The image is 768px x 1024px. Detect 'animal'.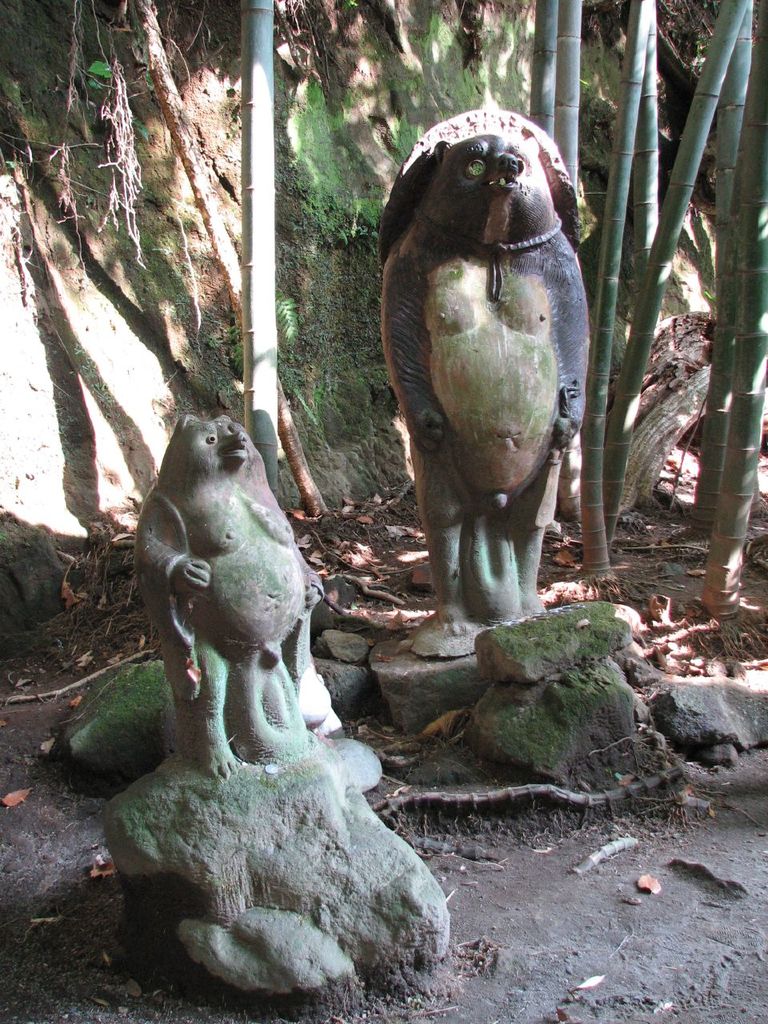
Detection: l=130, t=398, r=325, b=782.
